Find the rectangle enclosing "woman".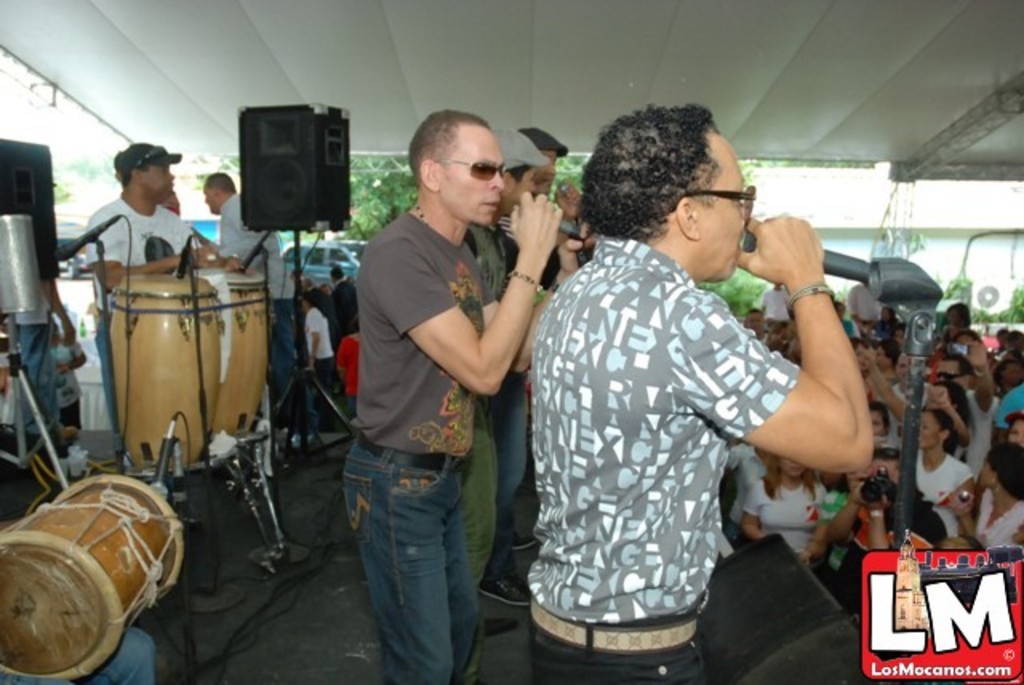
BBox(886, 346, 926, 445).
